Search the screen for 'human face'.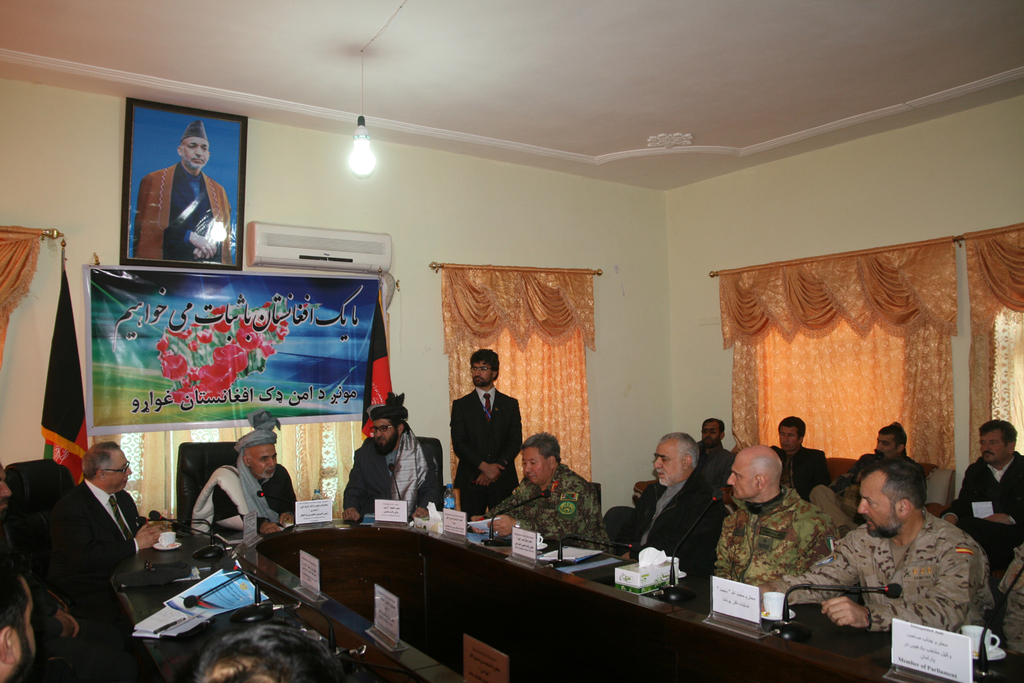
Found at {"left": 653, "top": 444, "right": 685, "bottom": 486}.
